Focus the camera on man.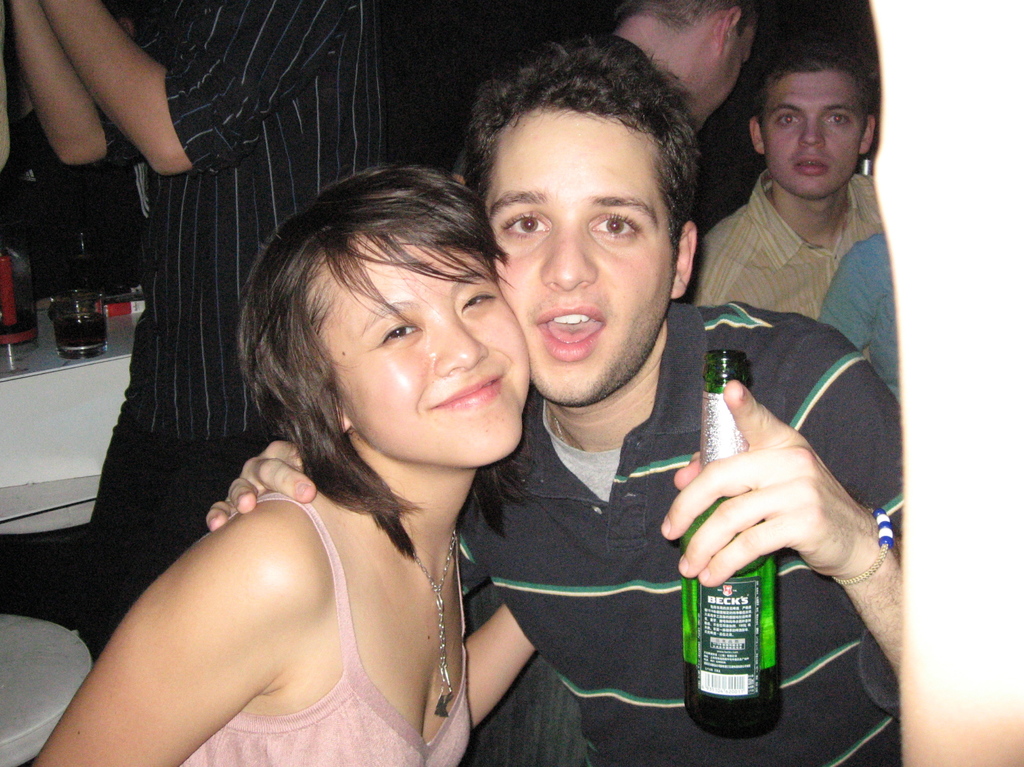
Focus region: [x1=601, y1=0, x2=764, y2=138].
